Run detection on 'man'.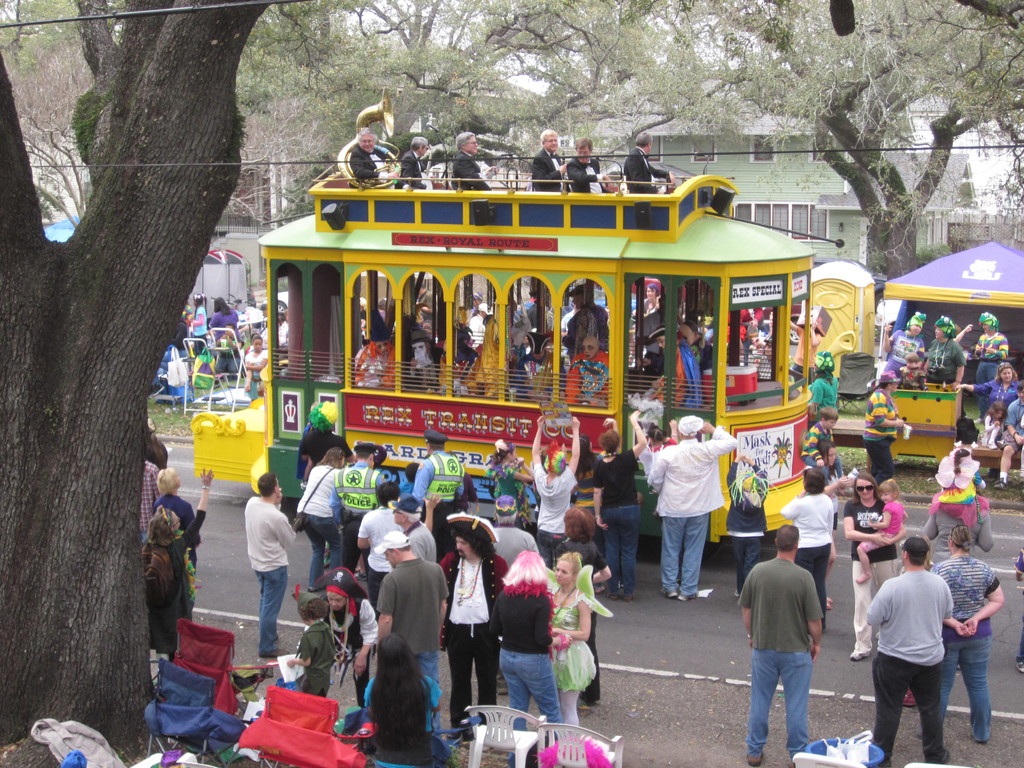
Result: {"x1": 412, "y1": 427, "x2": 469, "y2": 526}.
